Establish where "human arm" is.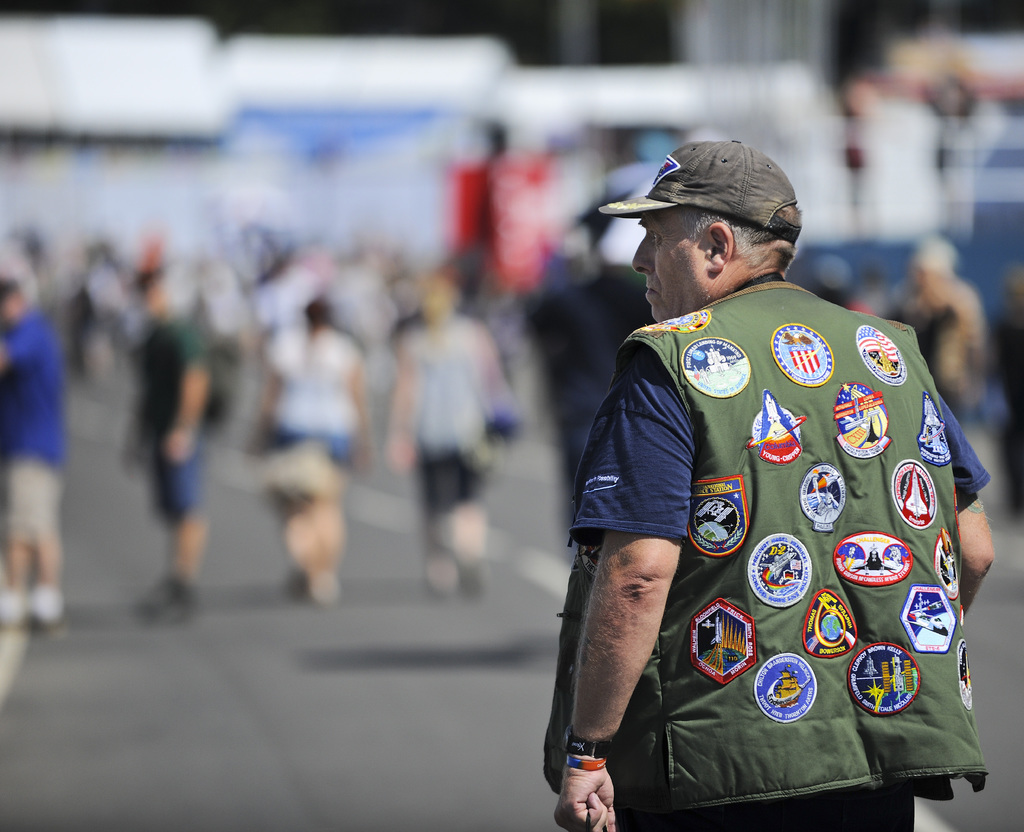
Established at (left=912, top=329, right=1023, bottom=636).
